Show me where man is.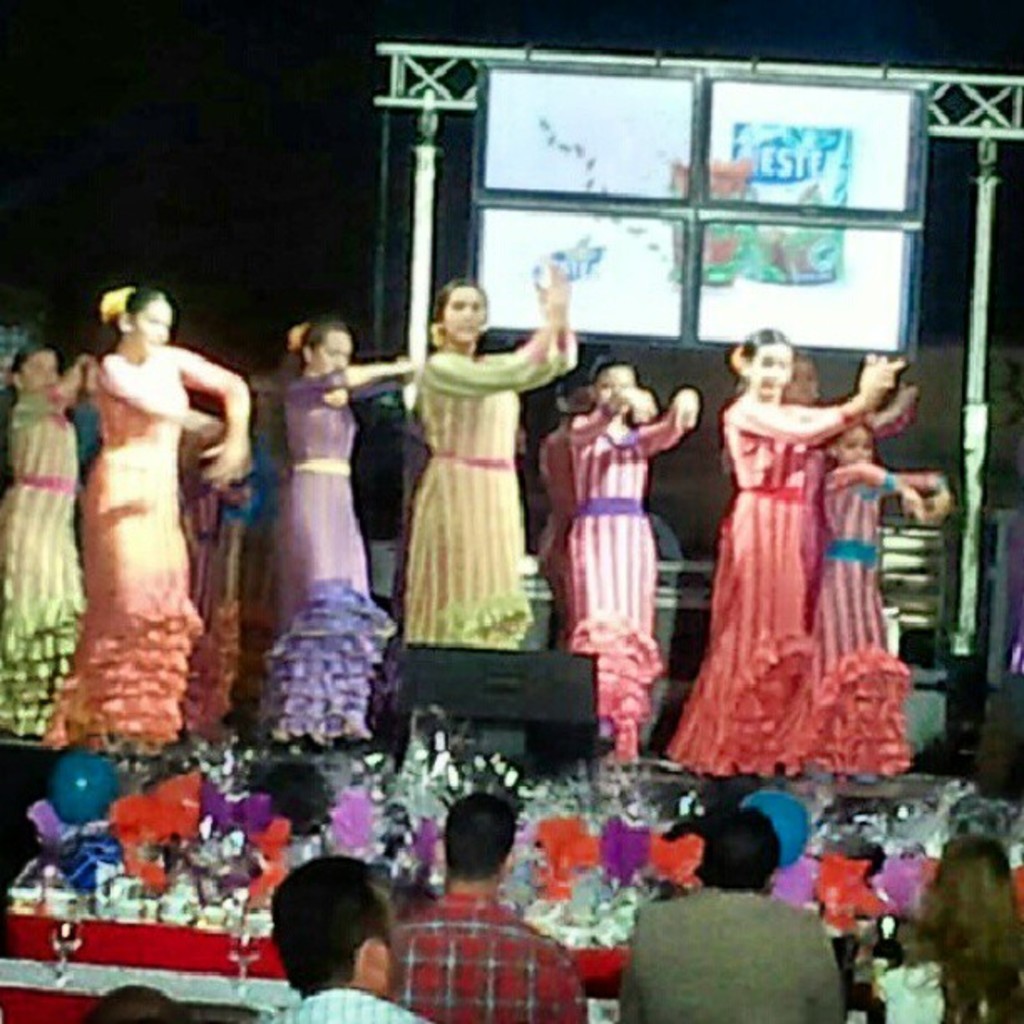
man is at detection(221, 845, 423, 1023).
